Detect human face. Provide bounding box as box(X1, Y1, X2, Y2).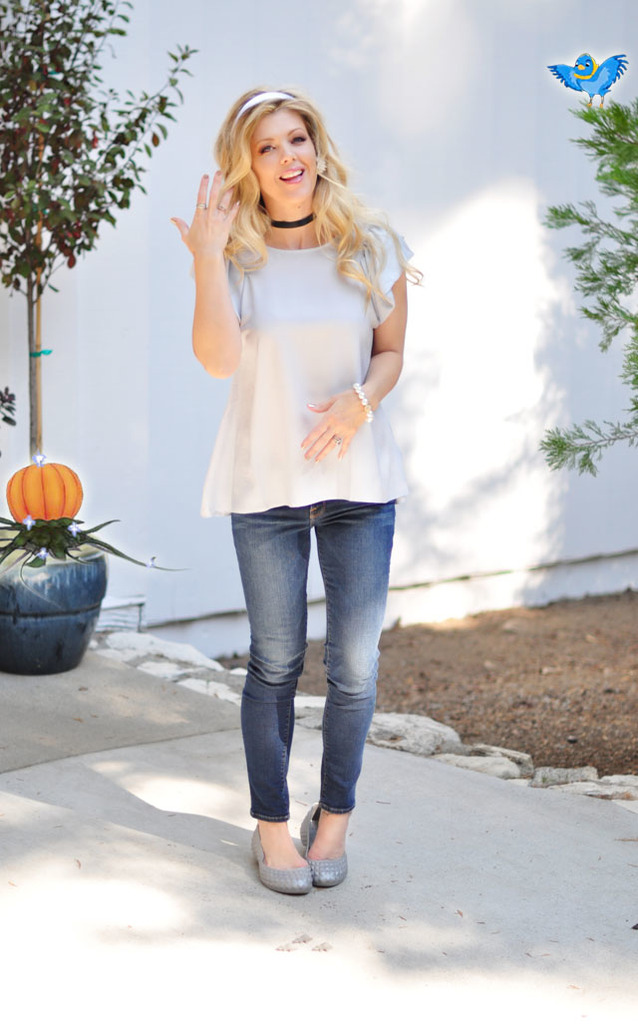
box(239, 105, 314, 210).
